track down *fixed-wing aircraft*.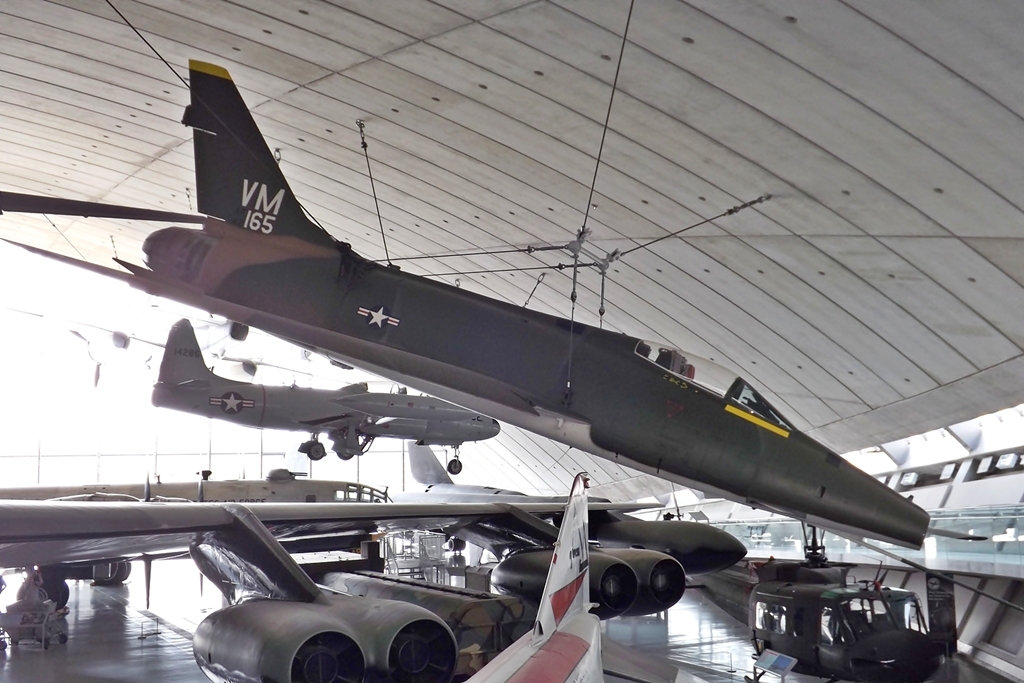
Tracked to <bbox>0, 431, 758, 681</bbox>.
